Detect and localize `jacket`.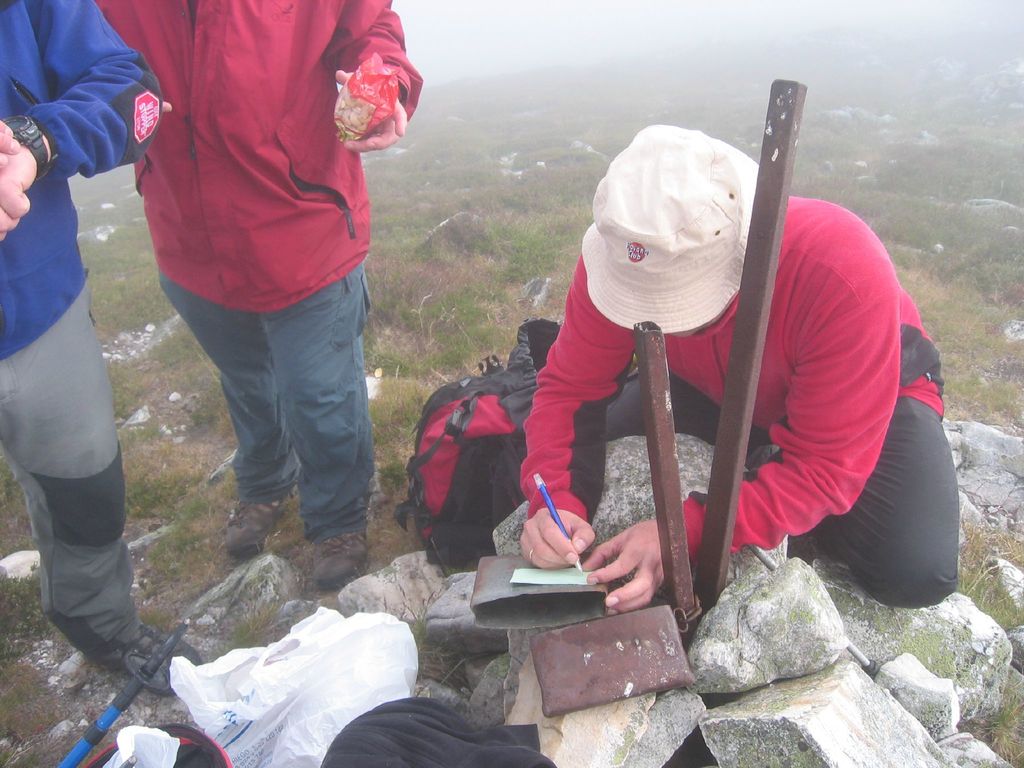
Localized at select_region(0, 1, 165, 361).
